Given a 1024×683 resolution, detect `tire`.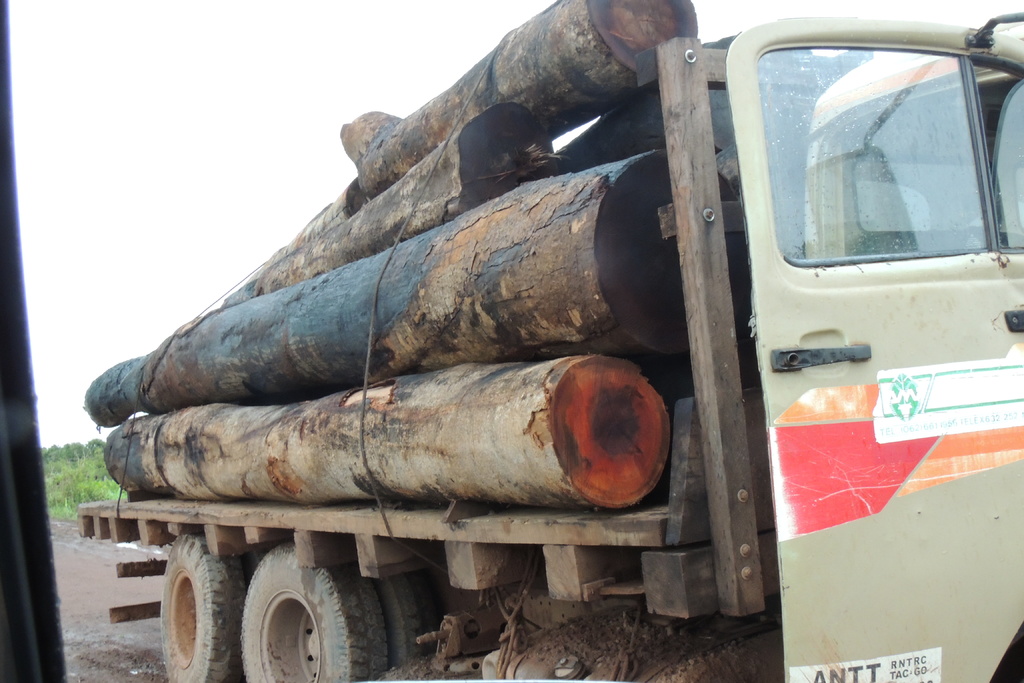
box(386, 566, 438, 672).
